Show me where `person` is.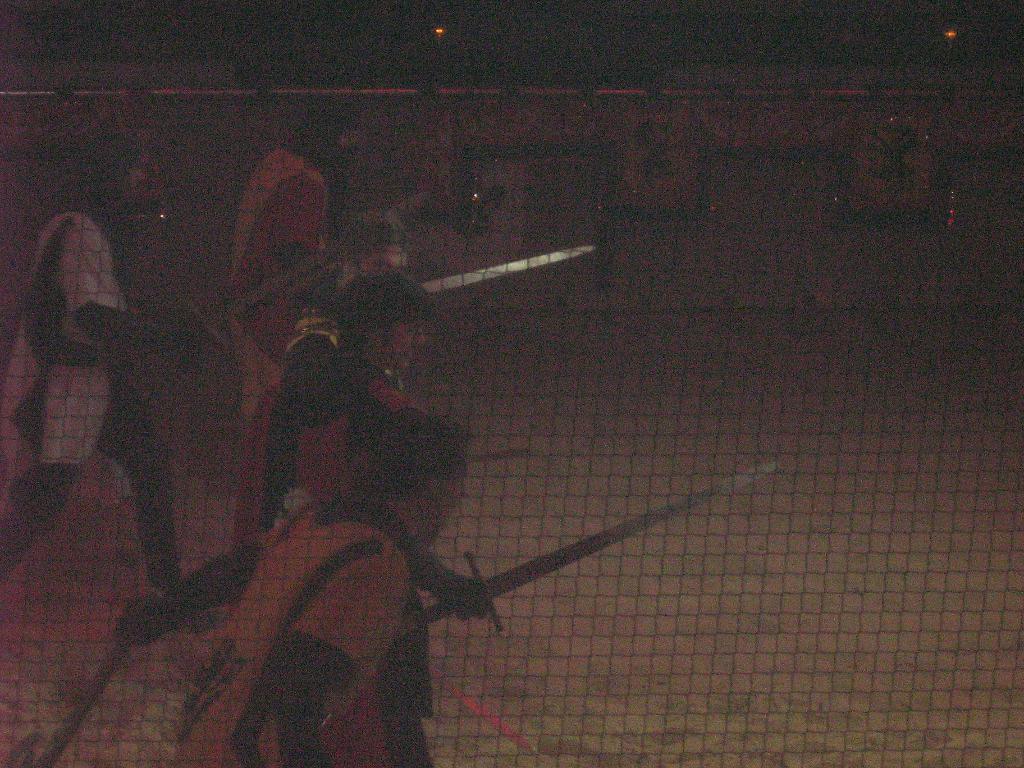
`person` is at box=[173, 406, 476, 767].
